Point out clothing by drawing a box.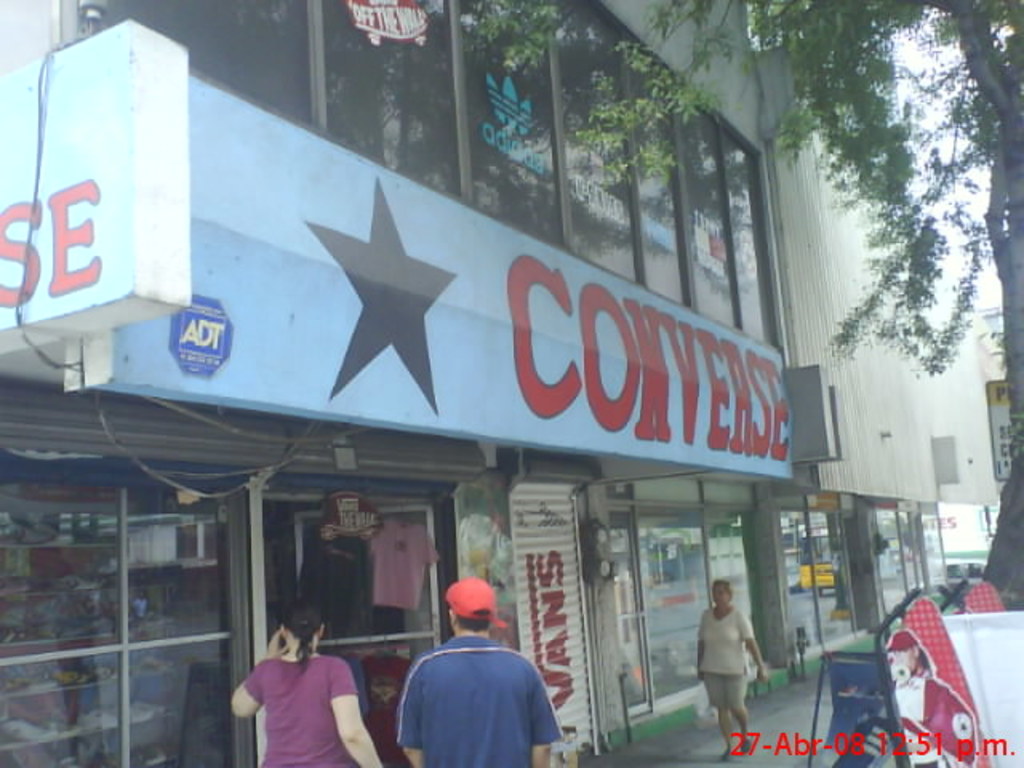
left=691, top=603, right=752, bottom=712.
